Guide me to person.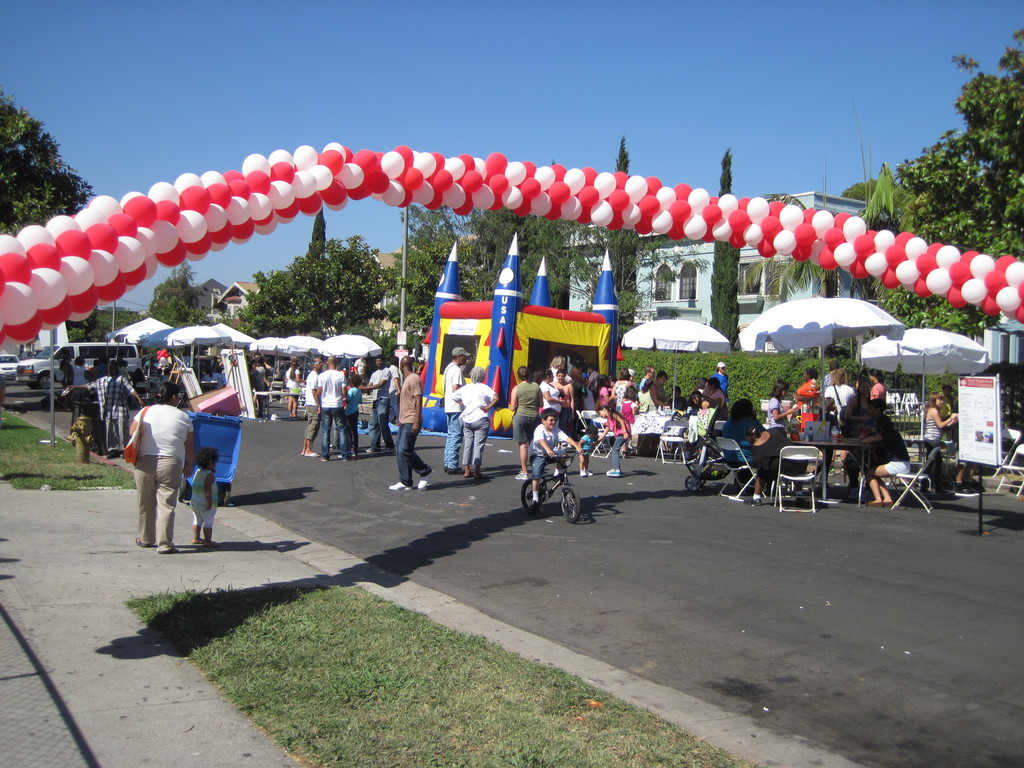
Guidance: [57,353,76,408].
